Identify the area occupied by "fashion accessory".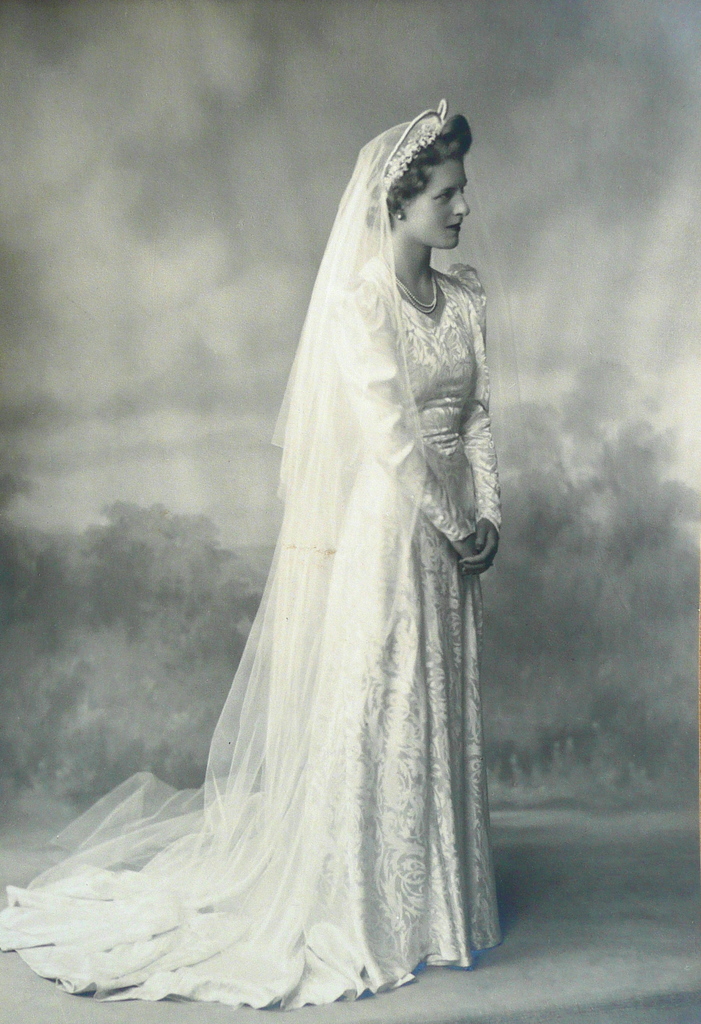
Area: 378,260,438,318.
